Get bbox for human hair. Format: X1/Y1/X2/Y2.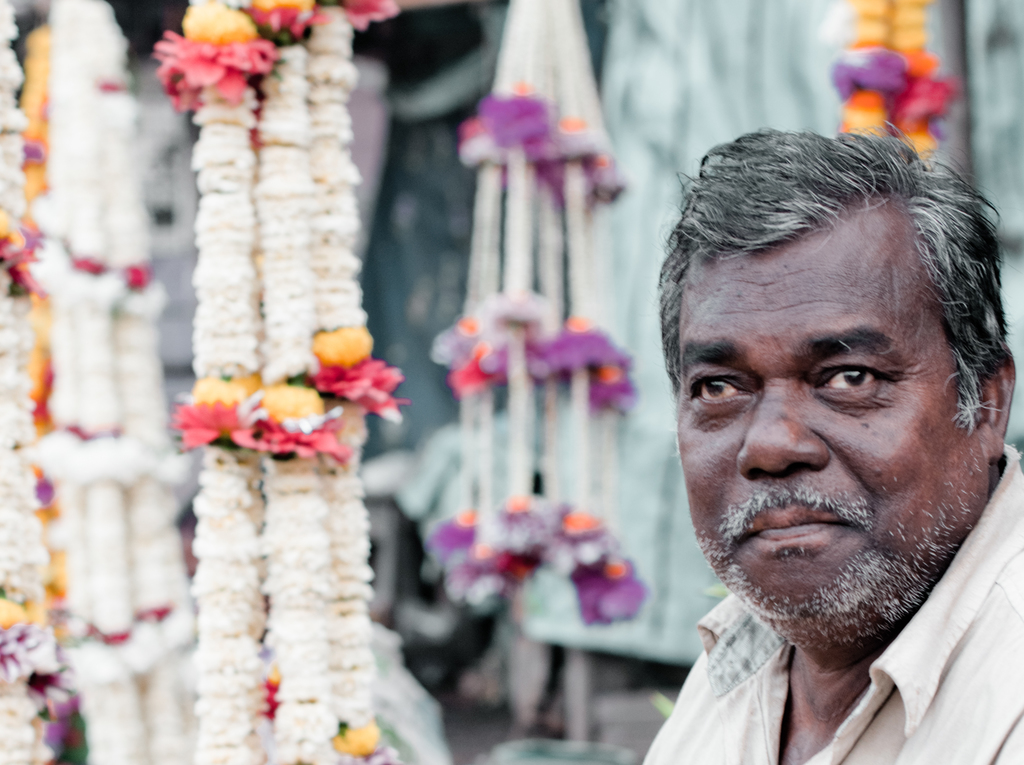
669/101/991/470.
